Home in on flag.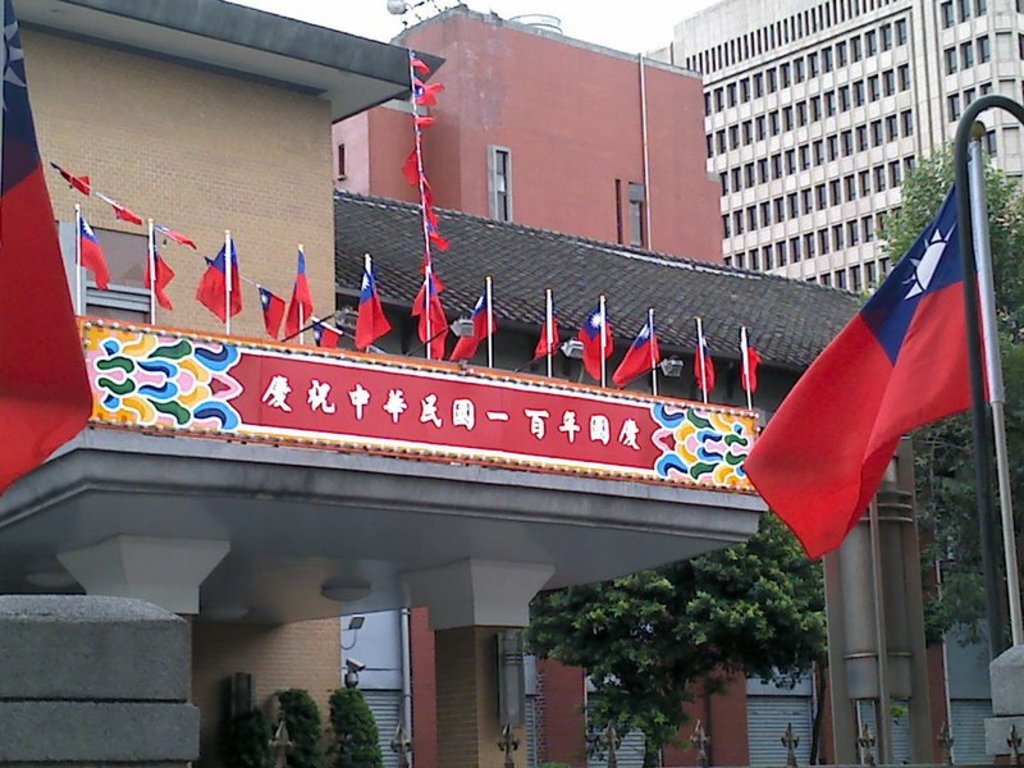
Homed in at select_region(760, 129, 1006, 588).
